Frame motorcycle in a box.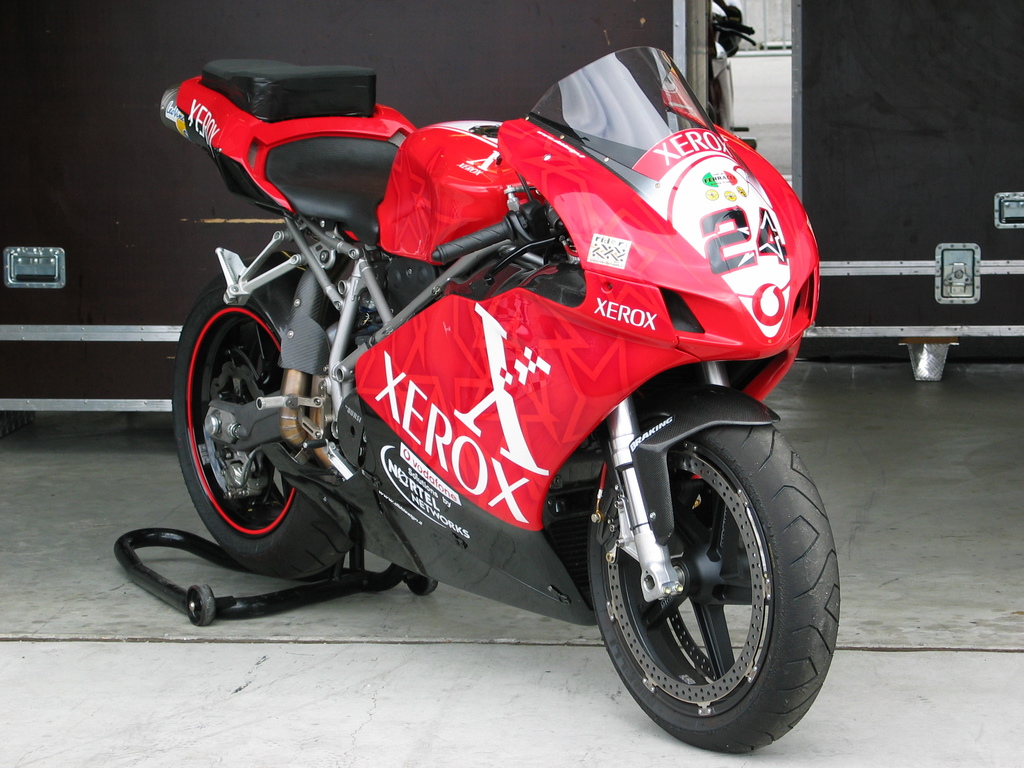
detection(145, 36, 851, 740).
